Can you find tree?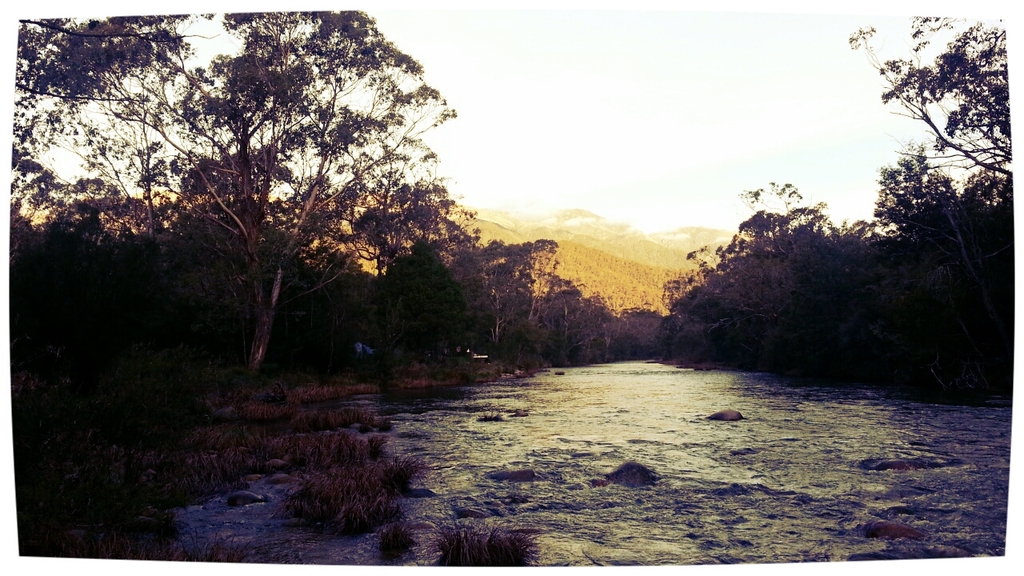
Yes, bounding box: 874, 140, 979, 305.
